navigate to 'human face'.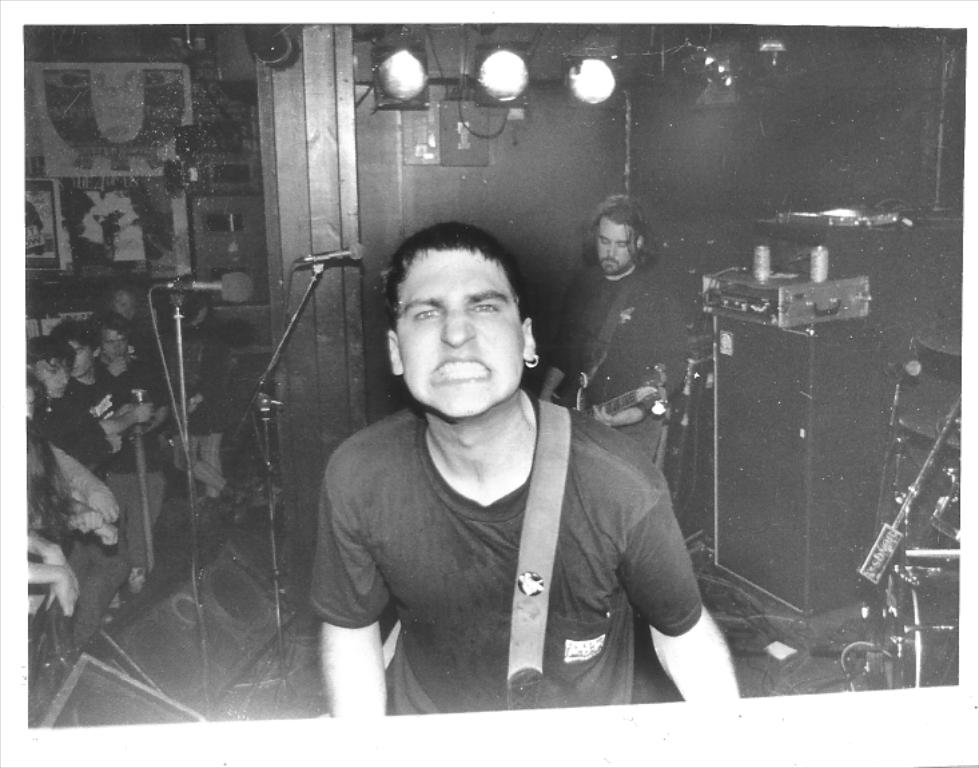
Navigation target: select_region(596, 215, 640, 279).
